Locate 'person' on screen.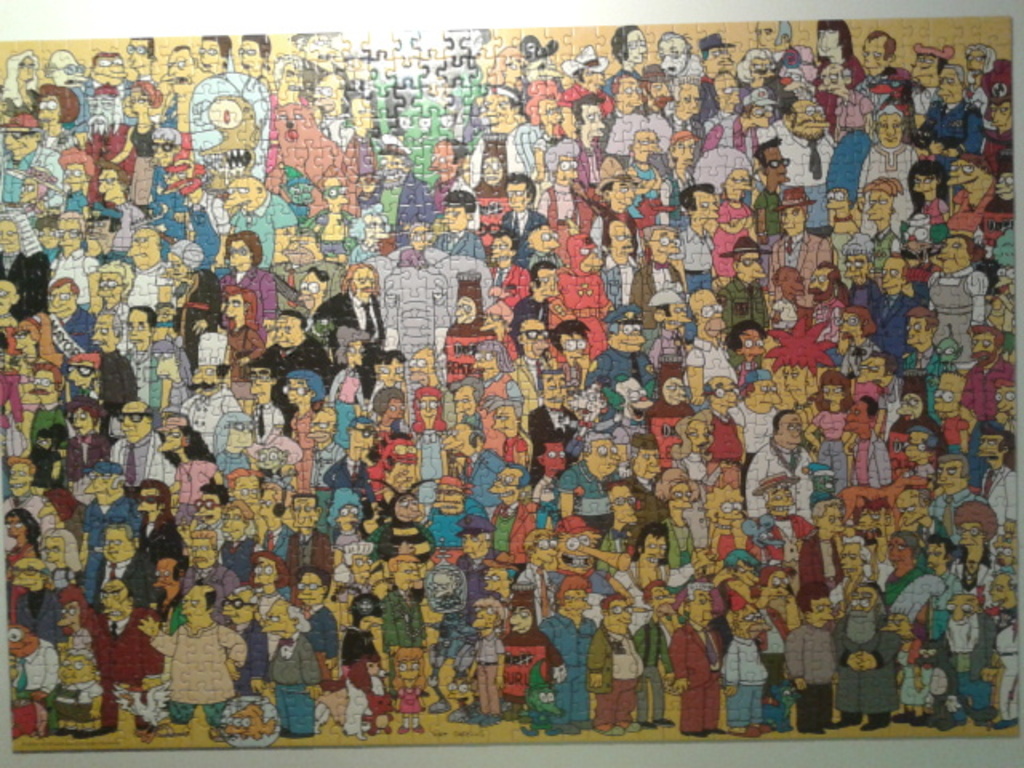
On screen at (x1=674, y1=594, x2=715, y2=730).
